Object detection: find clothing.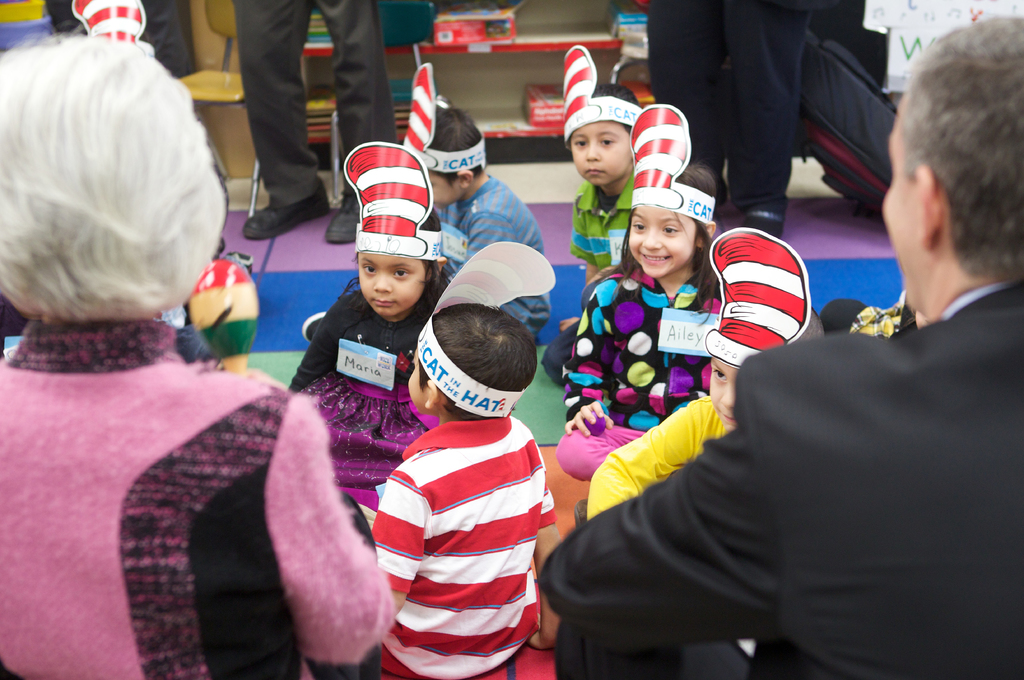
box(539, 288, 1023, 679).
